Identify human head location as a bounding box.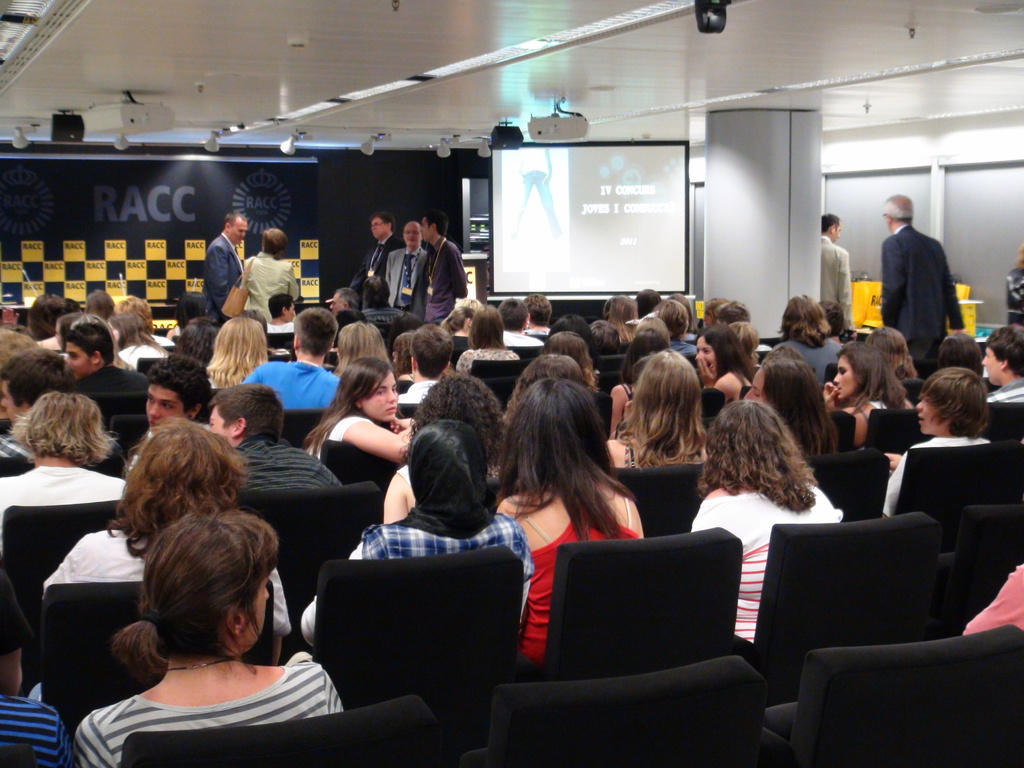
bbox(337, 358, 398, 424).
